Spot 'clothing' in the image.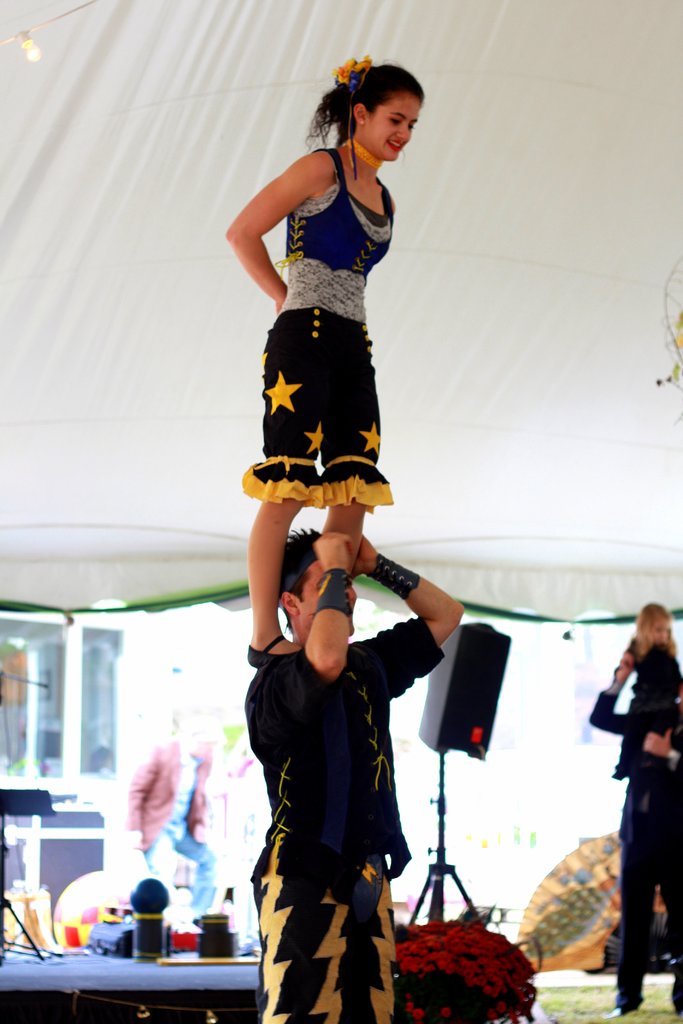
'clothing' found at (117,723,226,914).
